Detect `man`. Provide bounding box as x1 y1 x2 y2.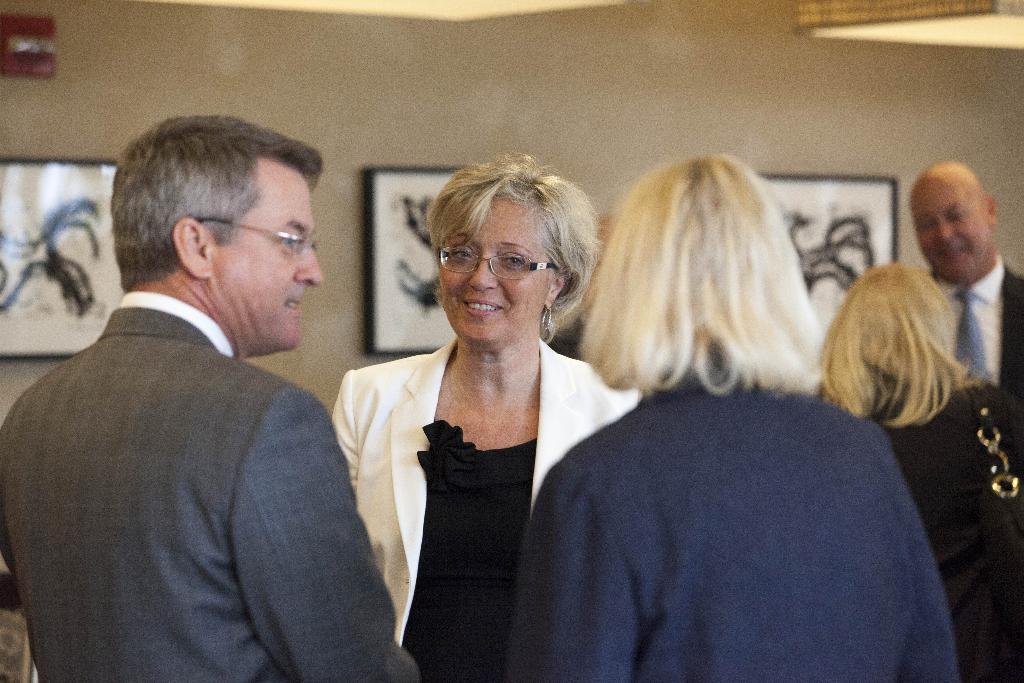
18 90 392 675.
